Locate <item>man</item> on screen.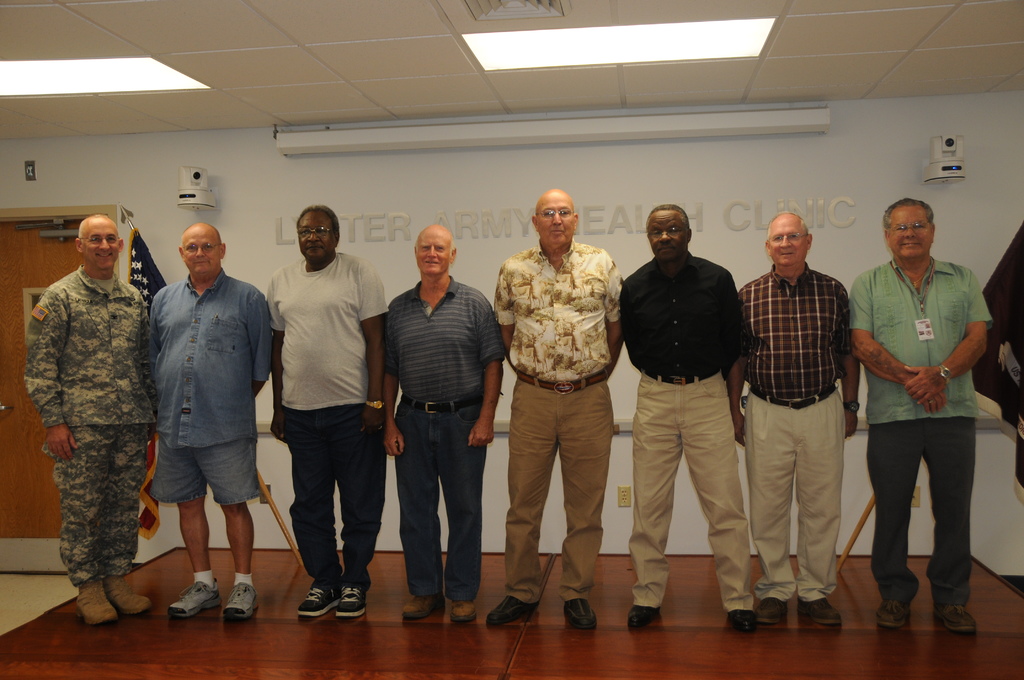
On screen at 720, 211, 864, 631.
